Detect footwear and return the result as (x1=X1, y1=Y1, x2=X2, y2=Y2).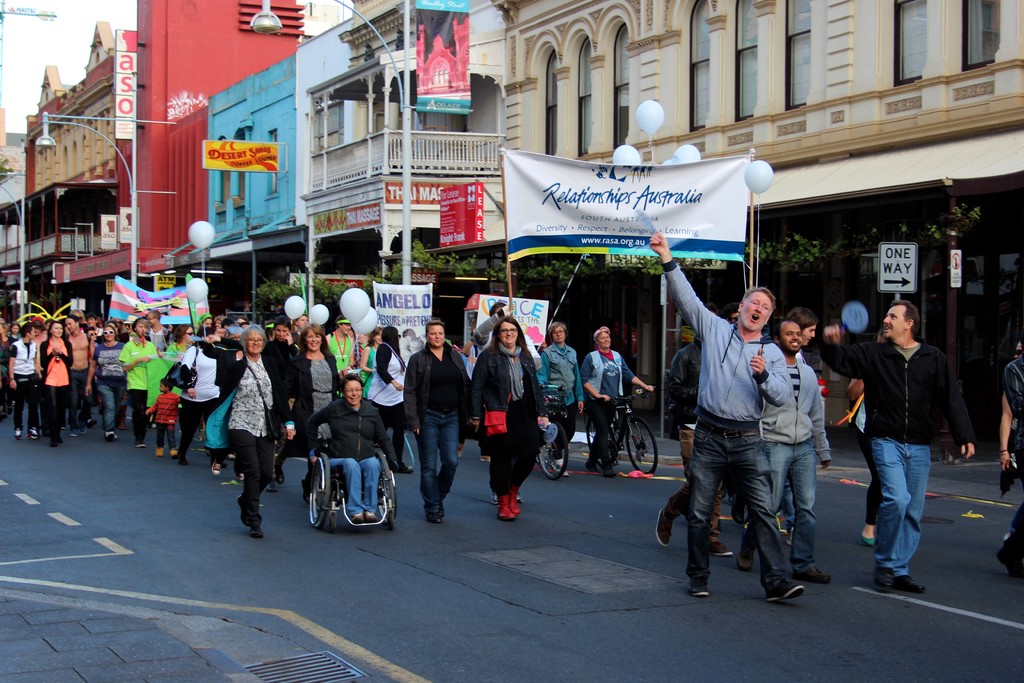
(x1=28, y1=427, x2=45, y2=440).
